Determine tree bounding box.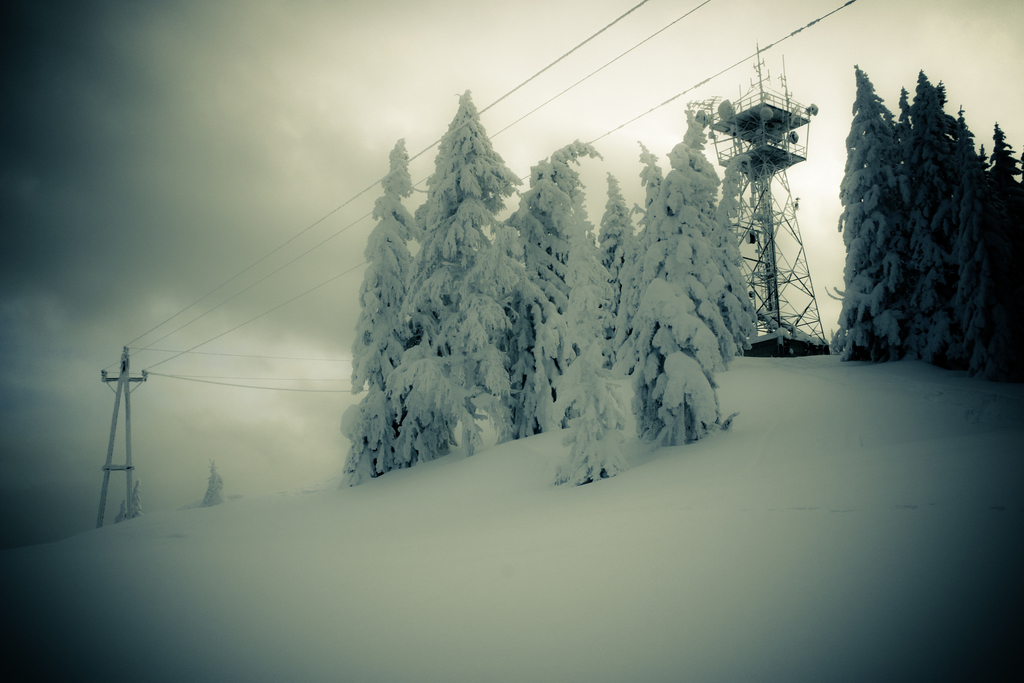
Determined: <box>342,135,452,484</box>.
